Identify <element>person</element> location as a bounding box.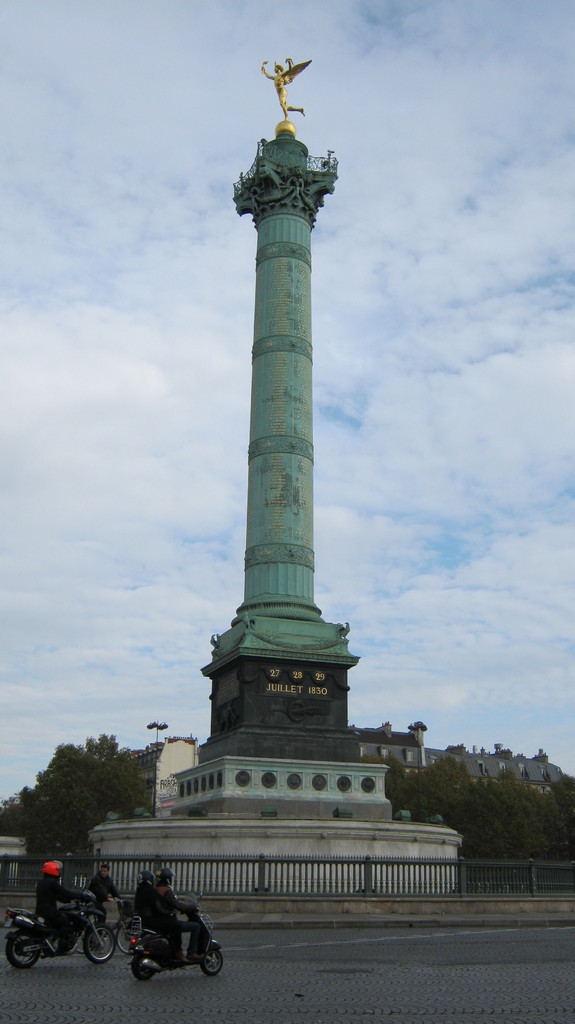
[x1=140, y1=863, x2=190, y2=968].
